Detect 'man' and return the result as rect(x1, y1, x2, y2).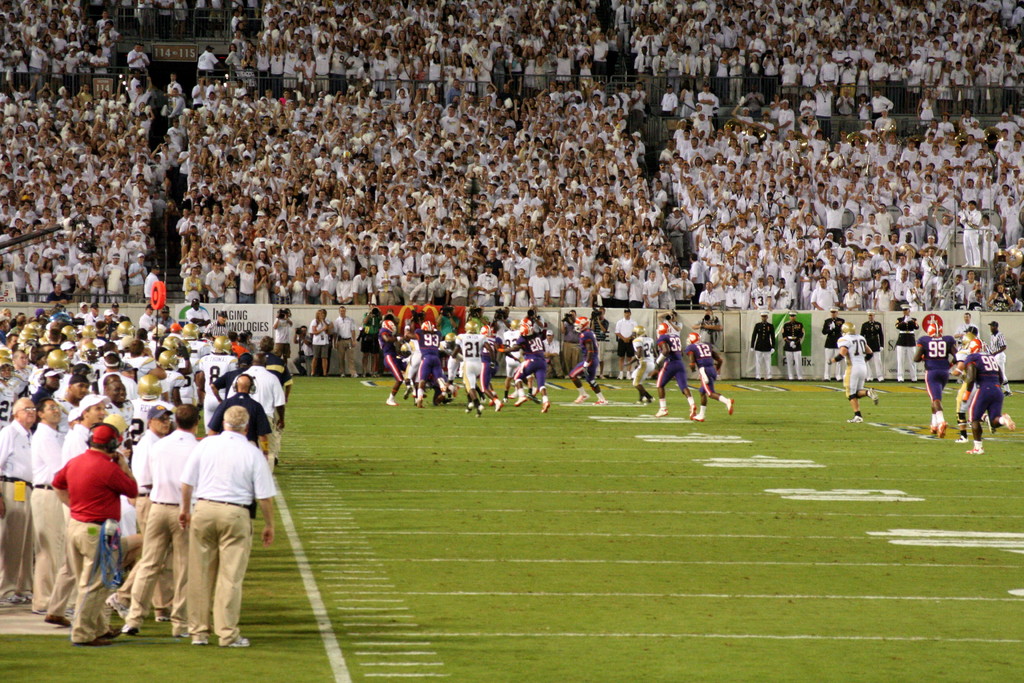
rect(614, 307, 642, 383).
